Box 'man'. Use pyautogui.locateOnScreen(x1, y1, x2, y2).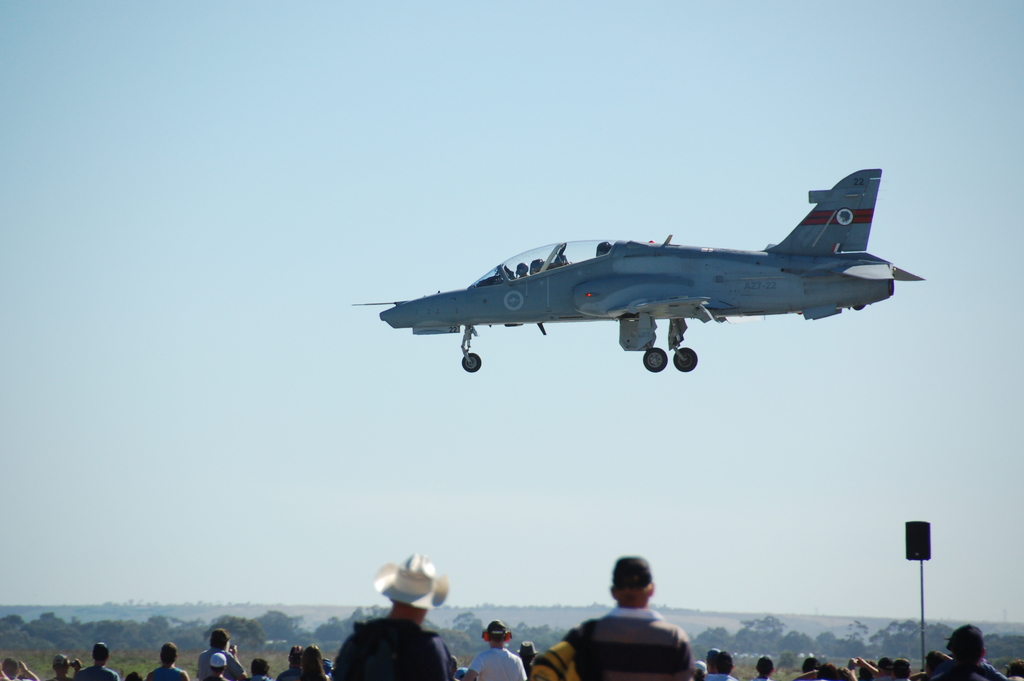
pyautogui.locateOnScreen(559, 567, 704, 678).
